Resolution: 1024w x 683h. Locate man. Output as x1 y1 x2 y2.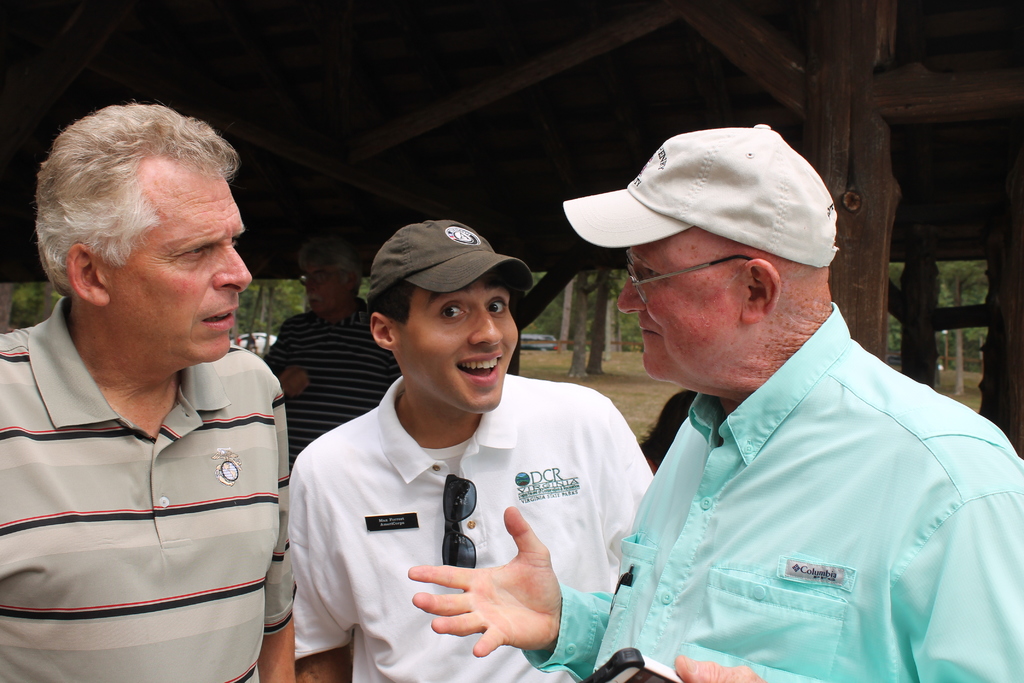
289 217 654 682.
